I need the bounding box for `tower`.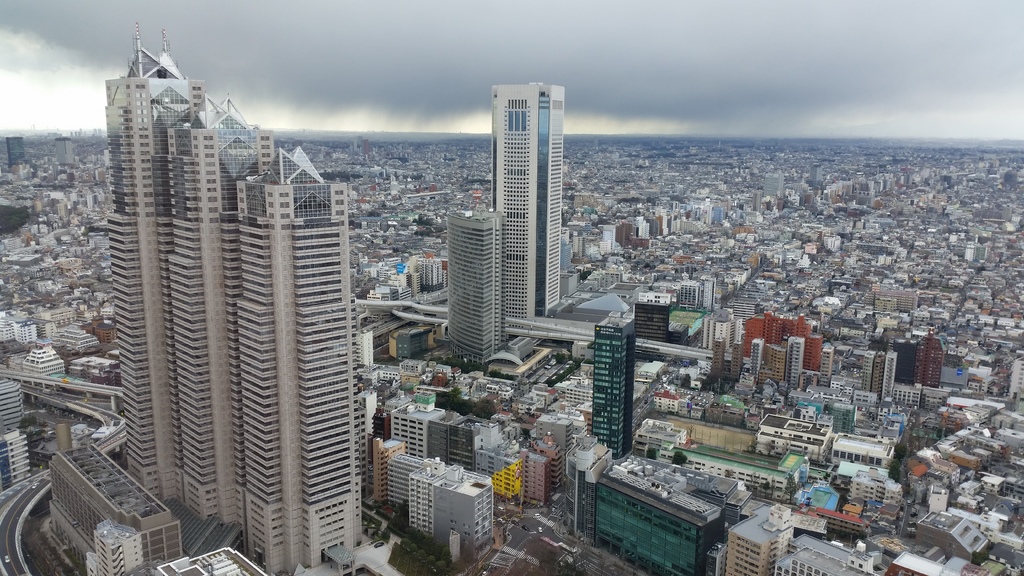
Here it is: 377,443,420,509.
